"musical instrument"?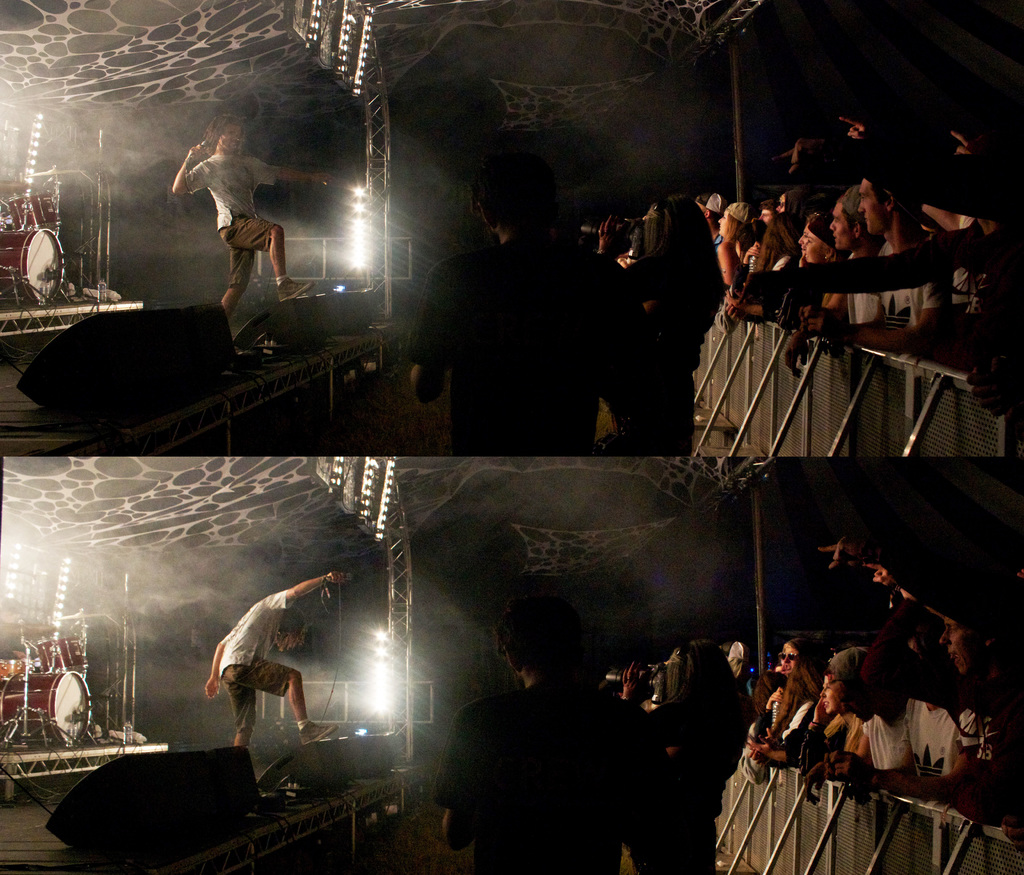
select_region(12, 614, 94, 772)
